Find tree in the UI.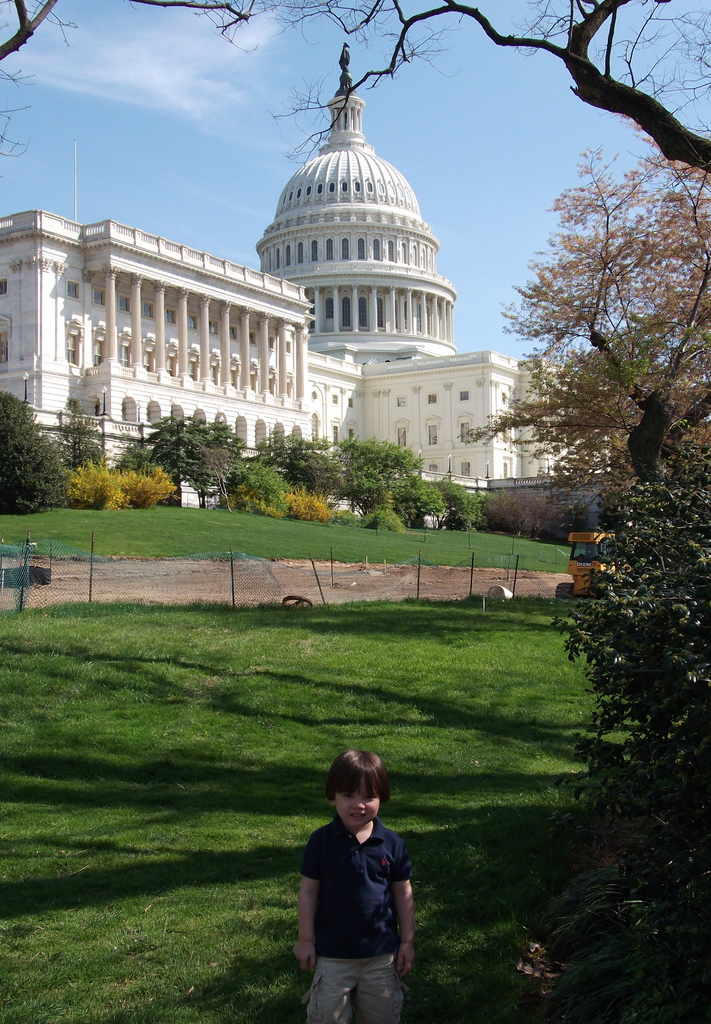
UI element at (x1=0, y1=389, x2=73, y2=515).
